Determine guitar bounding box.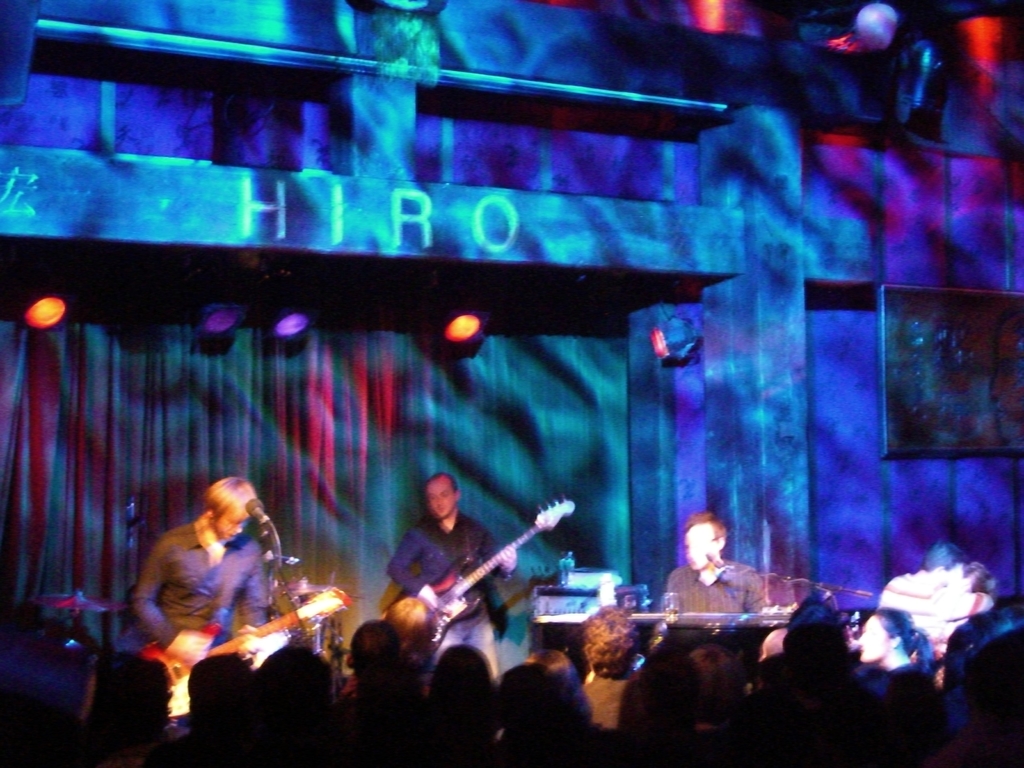
Determined: 401 515 569 650.
